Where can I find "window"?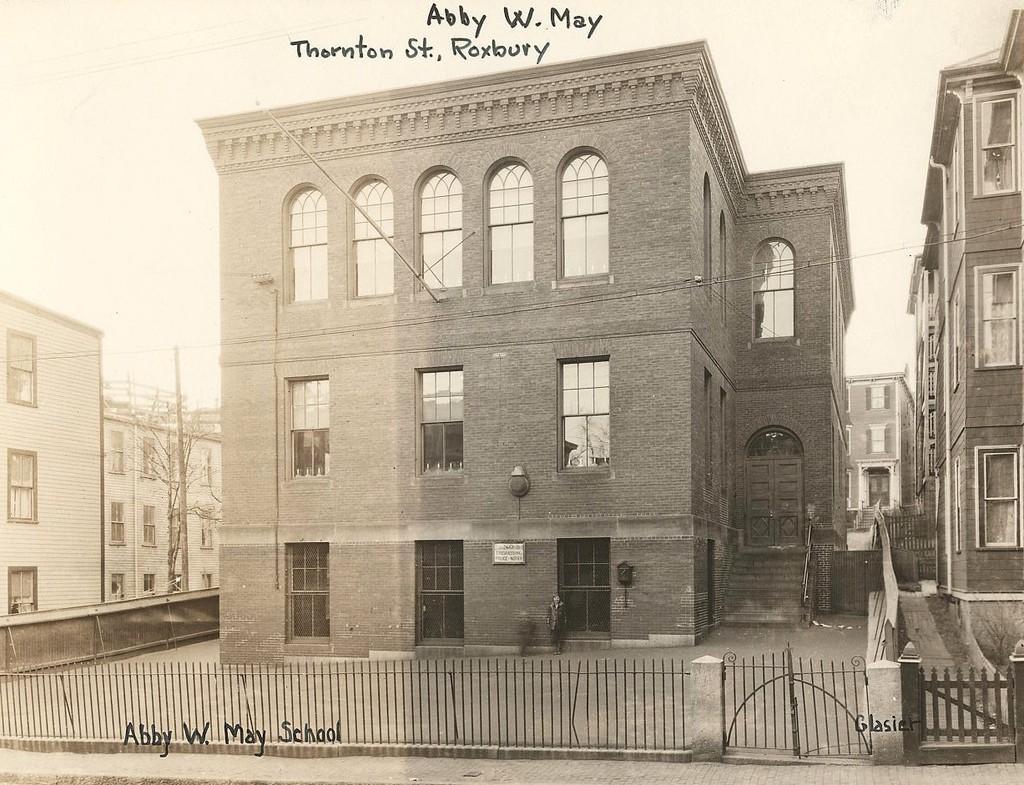
You can find it at <bbox>343, 172, 396, 308</bbox>.
